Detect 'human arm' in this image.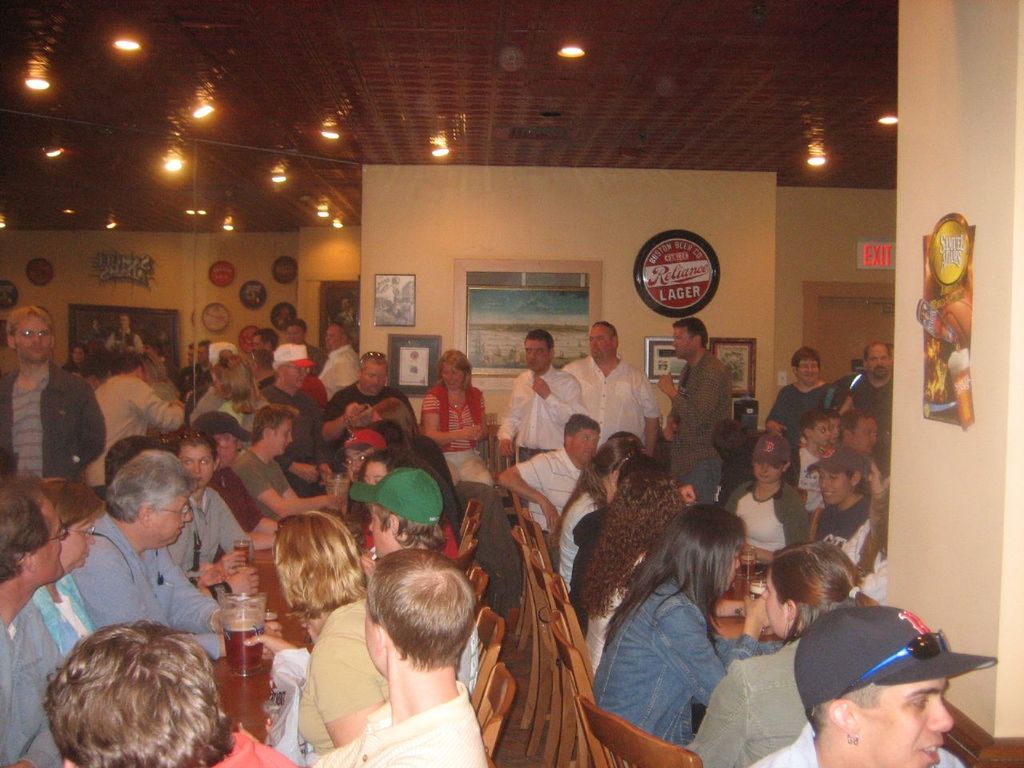
Detection: box(314, 390, 380, 446).
